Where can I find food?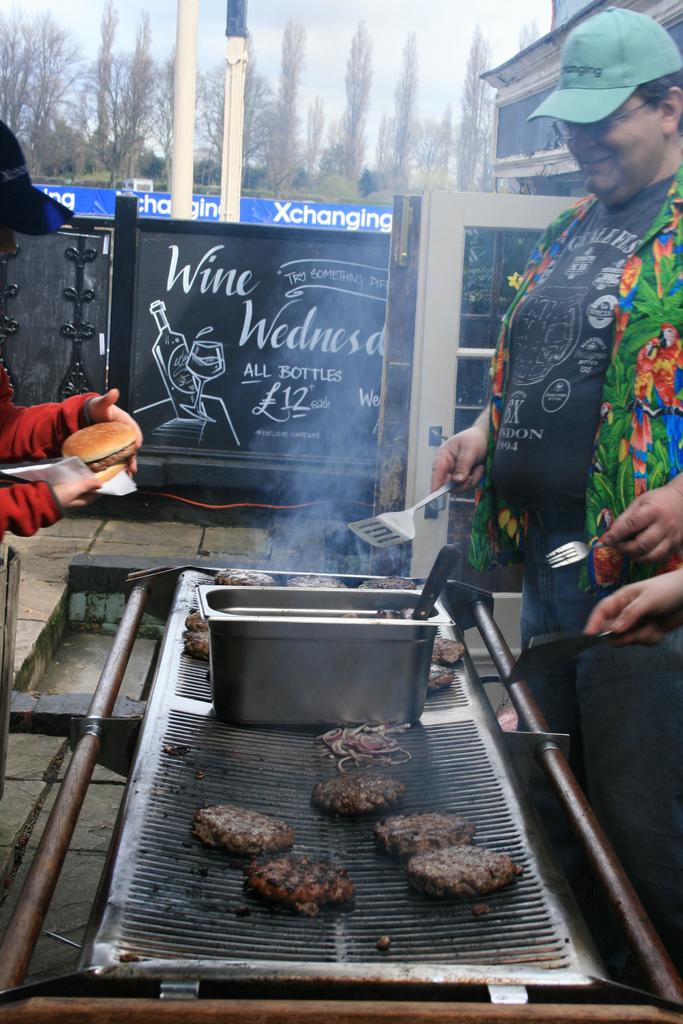
You can find it at detection(90, 439, 141, 472).
